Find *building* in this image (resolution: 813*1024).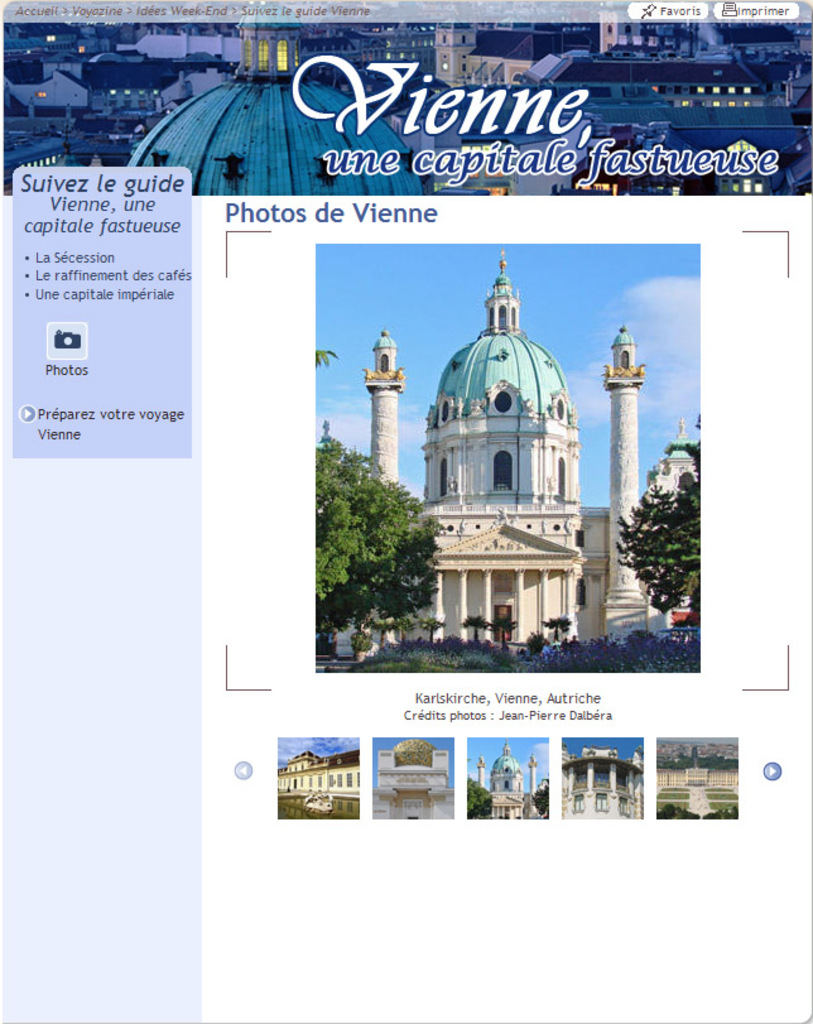
pyautogui.locateOnScreen(282, 749, 360, 814).
